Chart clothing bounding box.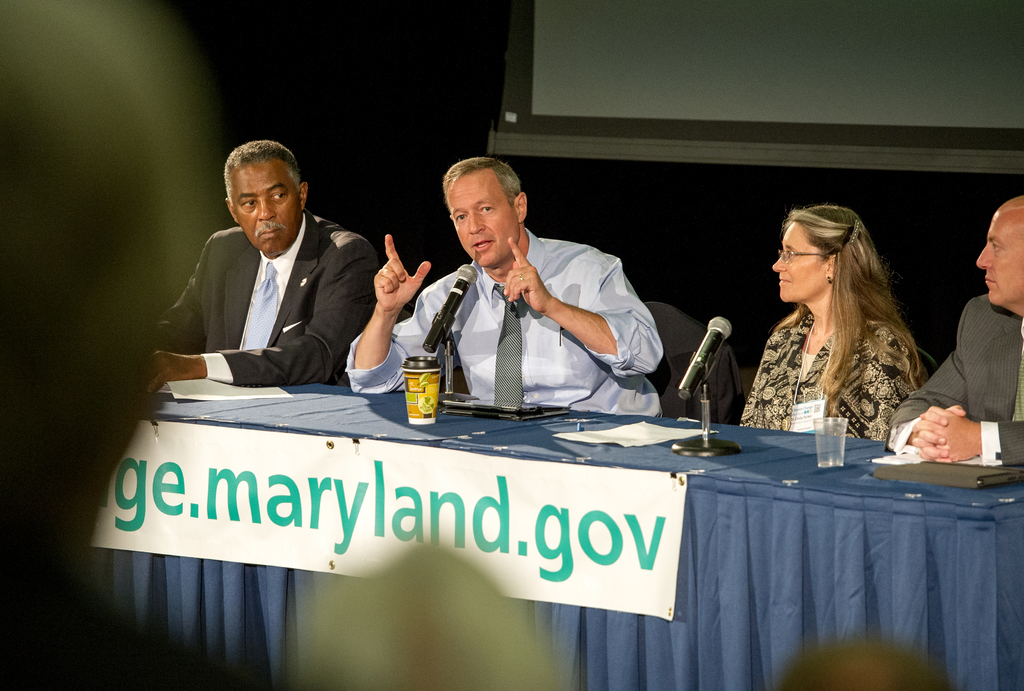
Charted: box=[346, 235, 668, 419].
